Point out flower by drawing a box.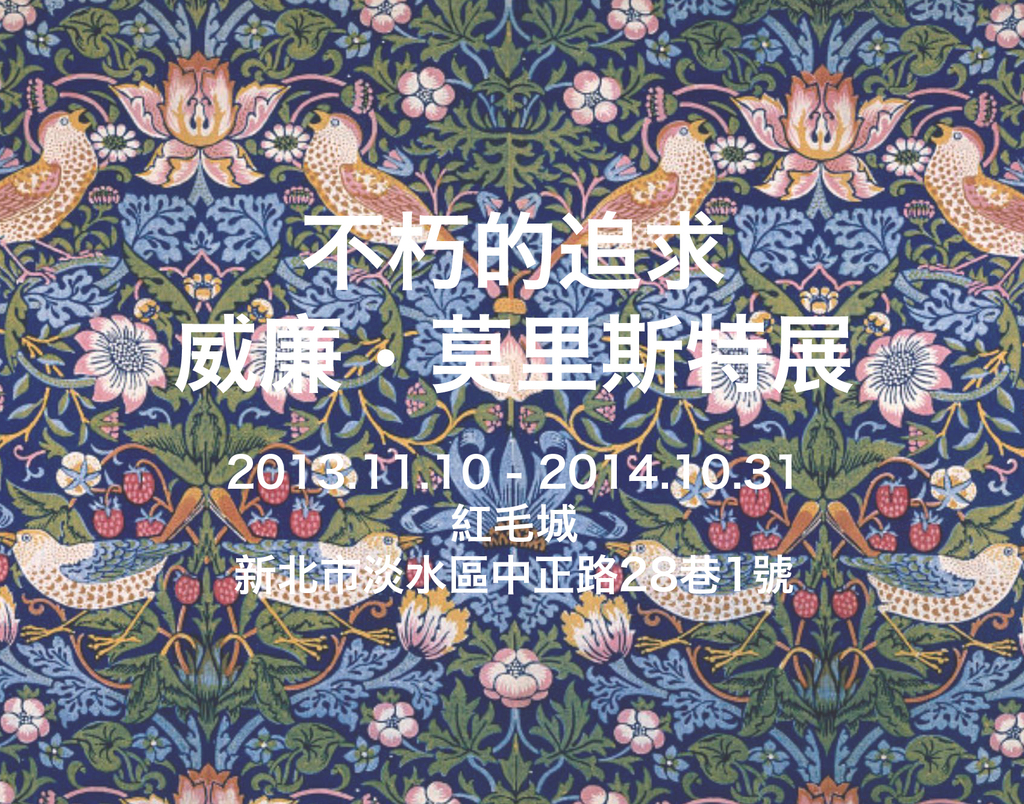
Rect(406, 784, 447, 801).
